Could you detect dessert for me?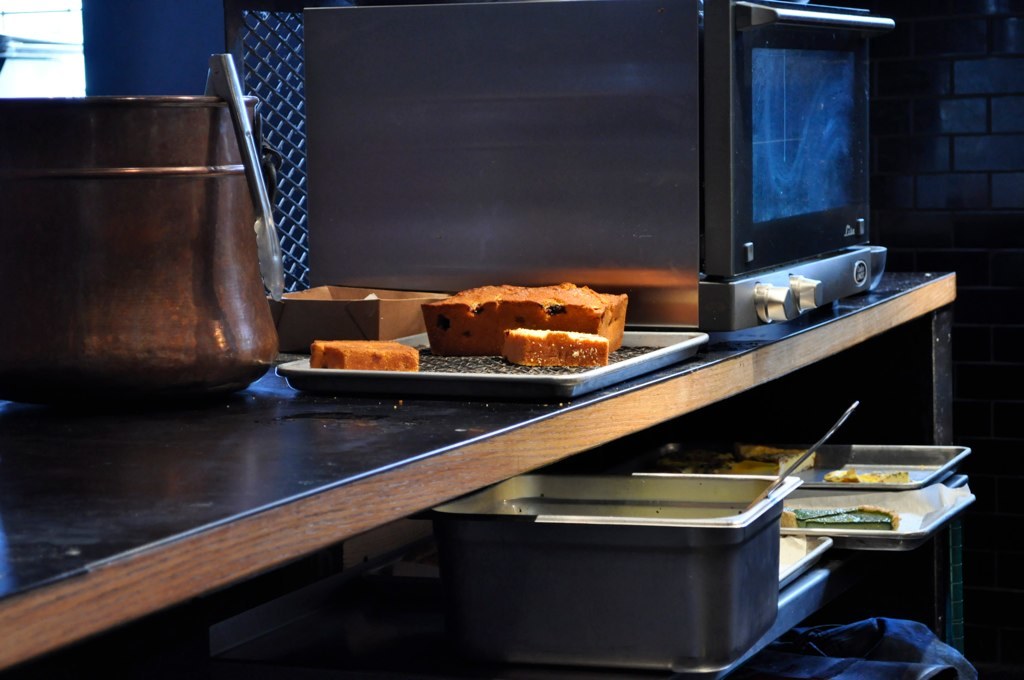
Detection result: left=419, top=276, right=629, bottom=364.
